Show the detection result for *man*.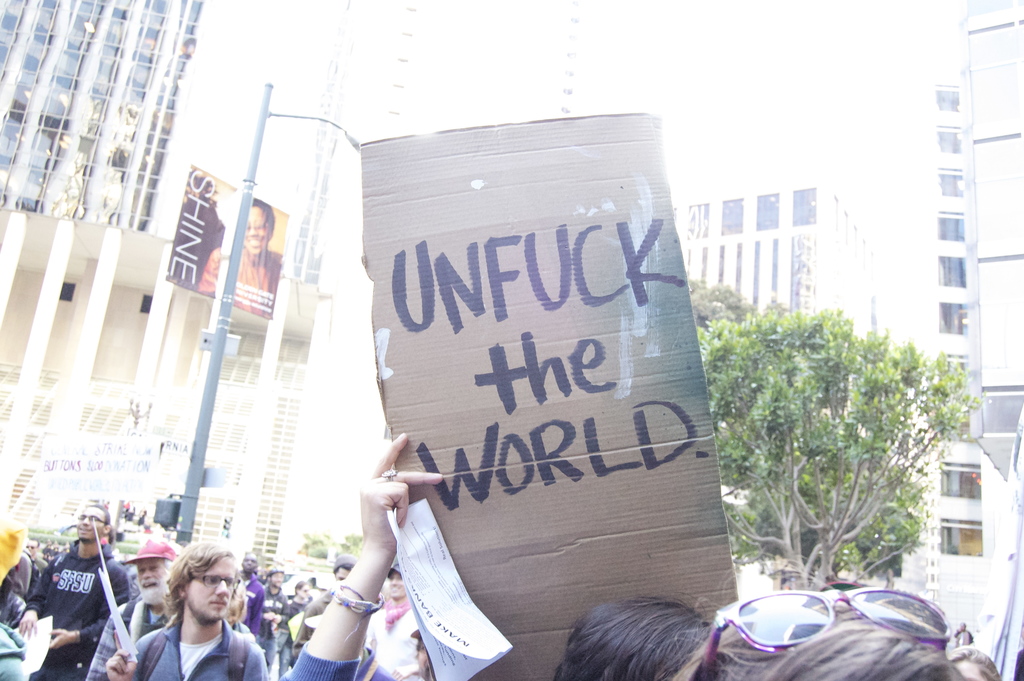
<box>952,621,975,648</box>.
